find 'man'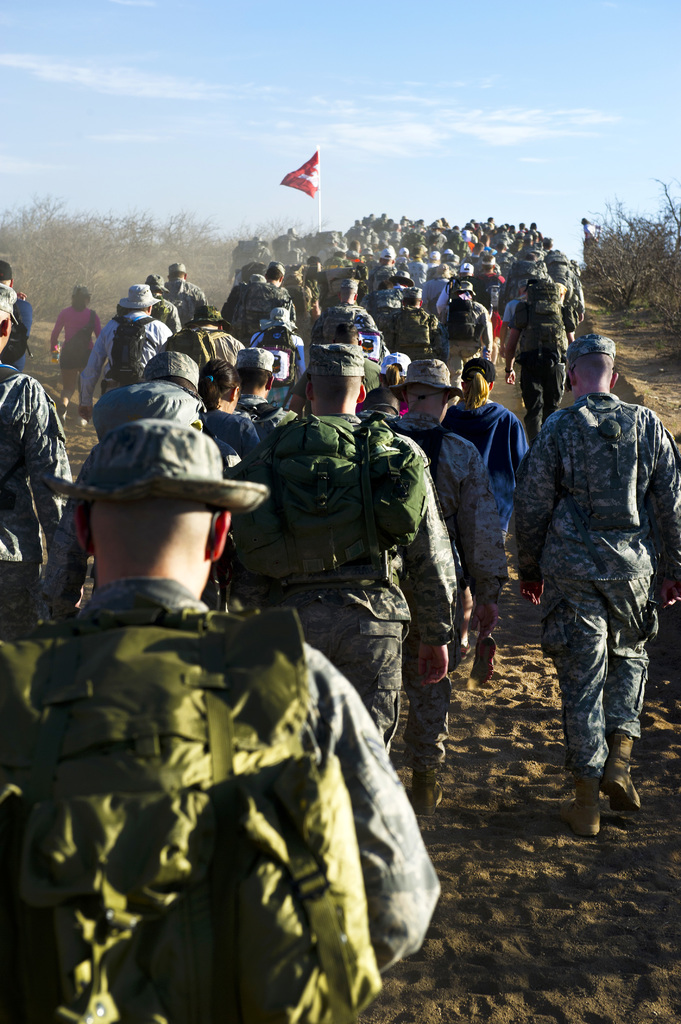
left=0, top=284, right=92, bottom=628
